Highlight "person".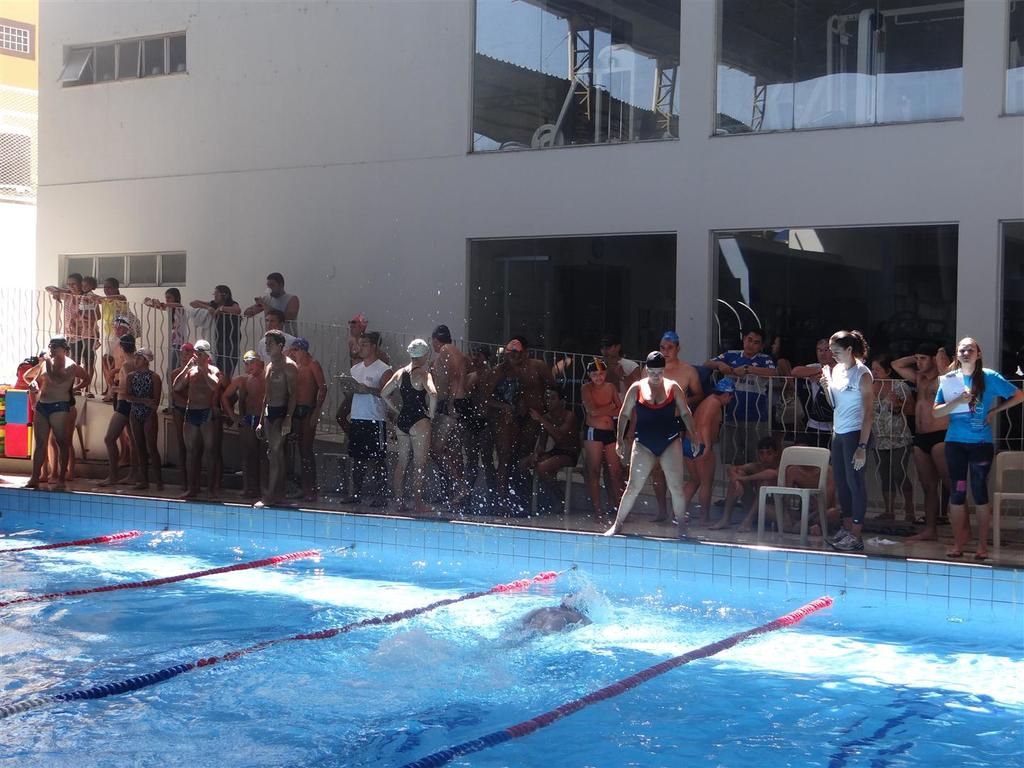
Highlighted region: <box>343,330,388,509</box>.
